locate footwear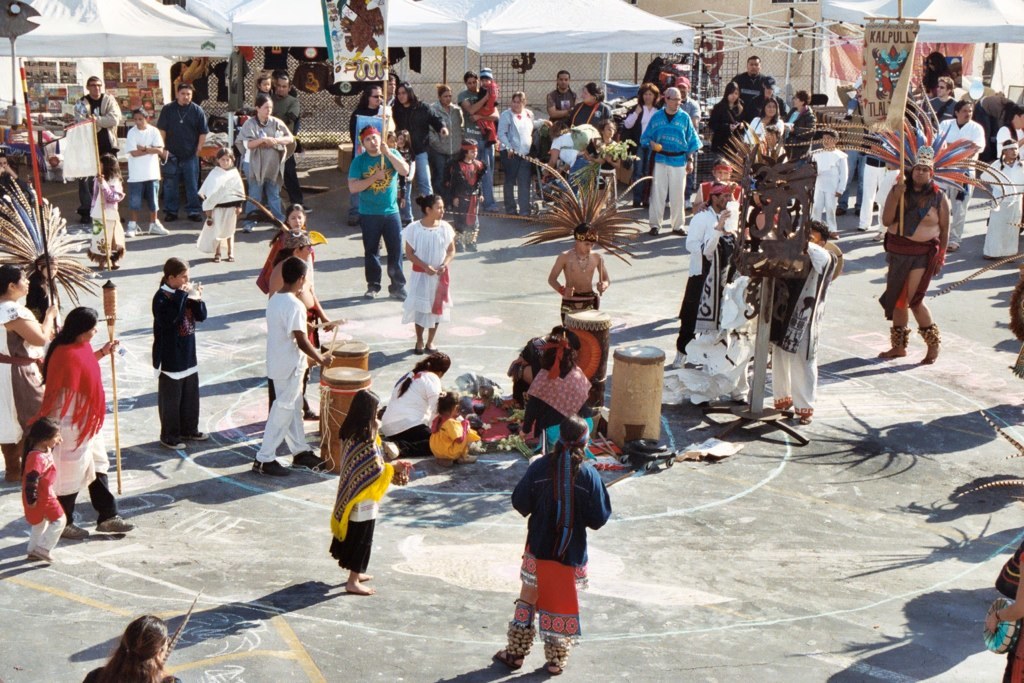
(117,219,139,240)
